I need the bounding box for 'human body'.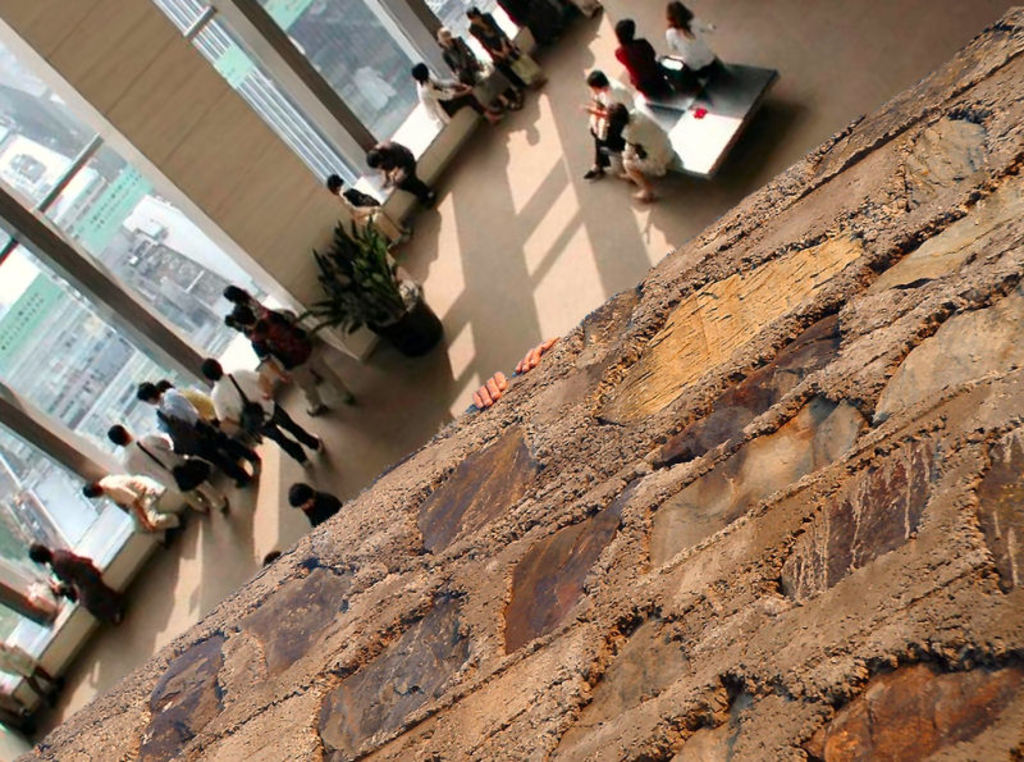
Here it is: (618,100,676,201).
